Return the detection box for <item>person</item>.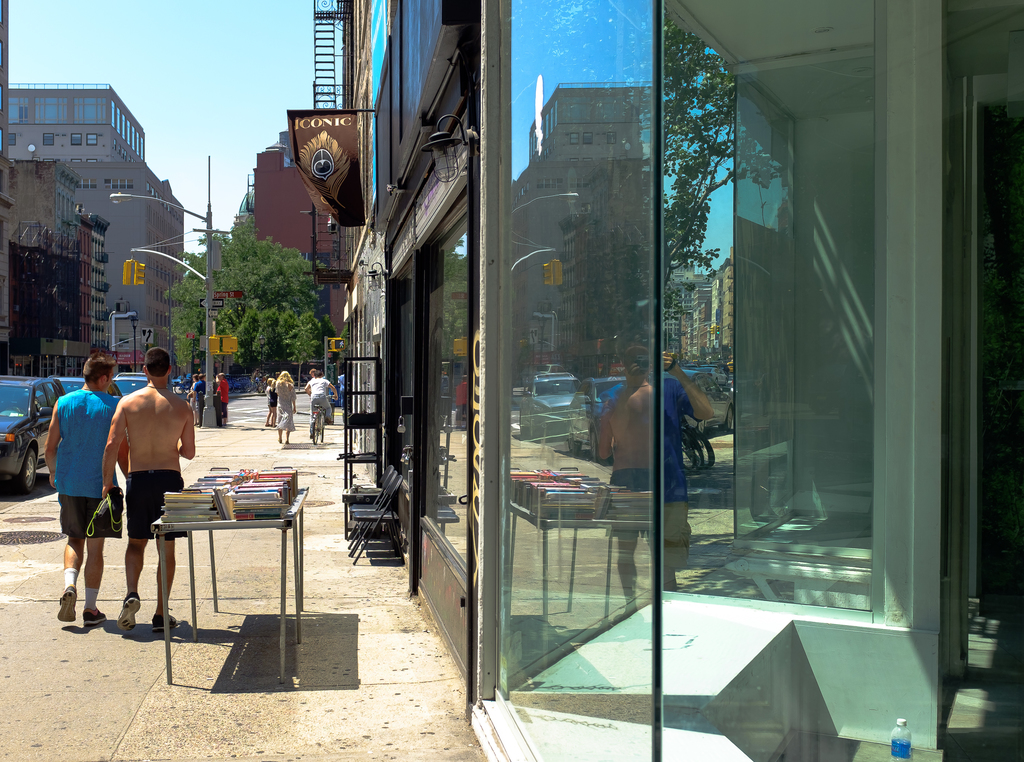
(x1=305, y1=369, x2=340, y2=436).
